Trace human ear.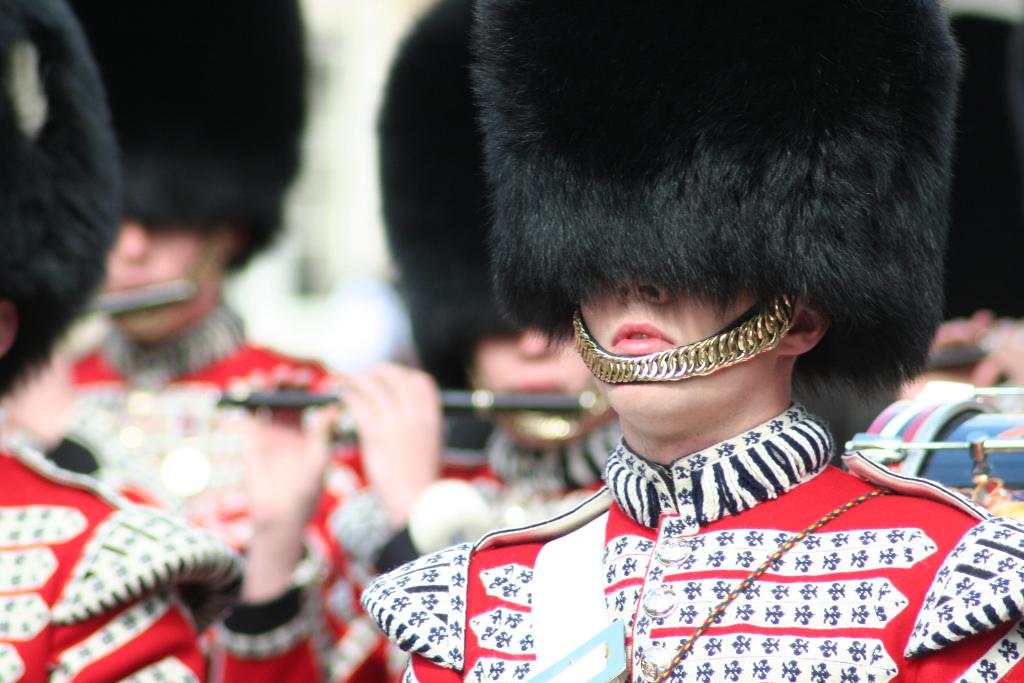
Traced to 781, 309, 830, 354.
